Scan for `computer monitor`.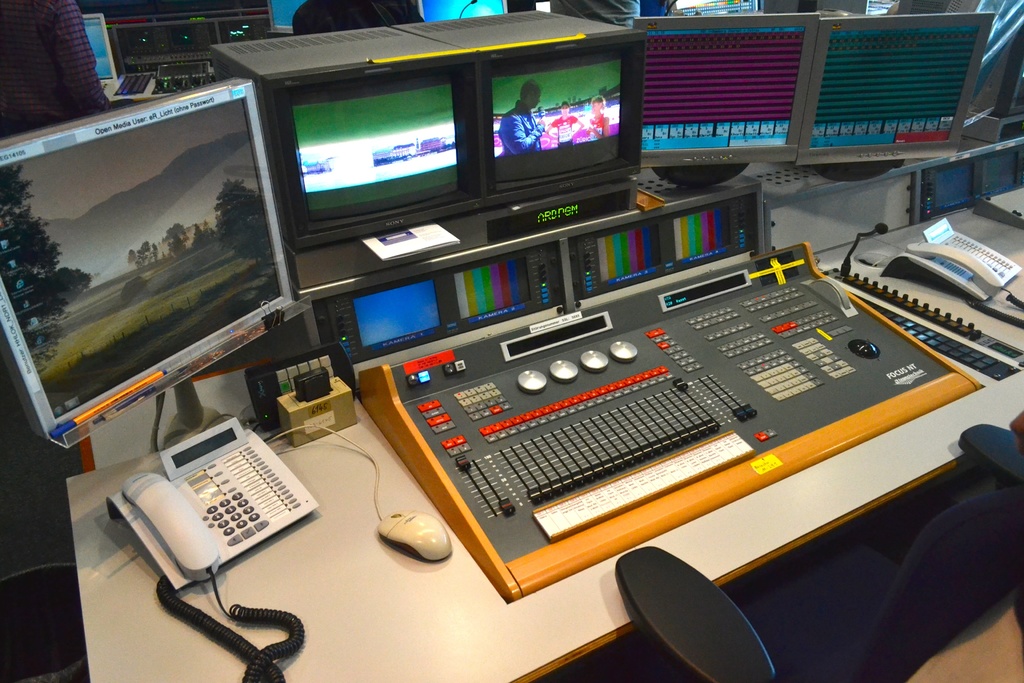
Scan result: 628, 10, 820, 190.
